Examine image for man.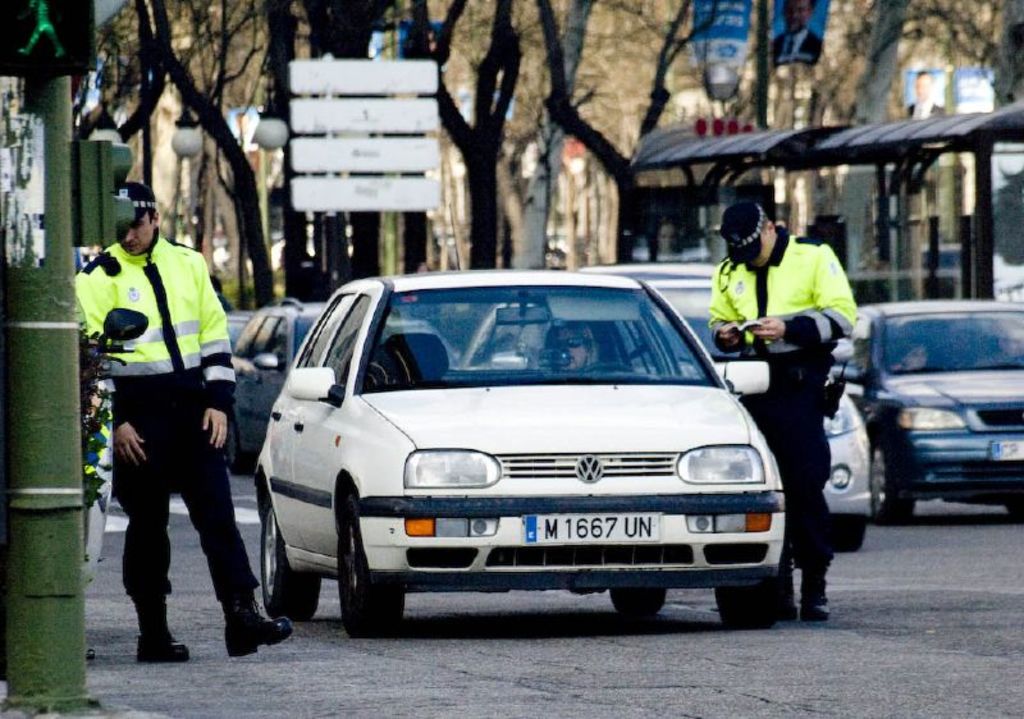
Examination result: (978, 321, 1023, 366).
